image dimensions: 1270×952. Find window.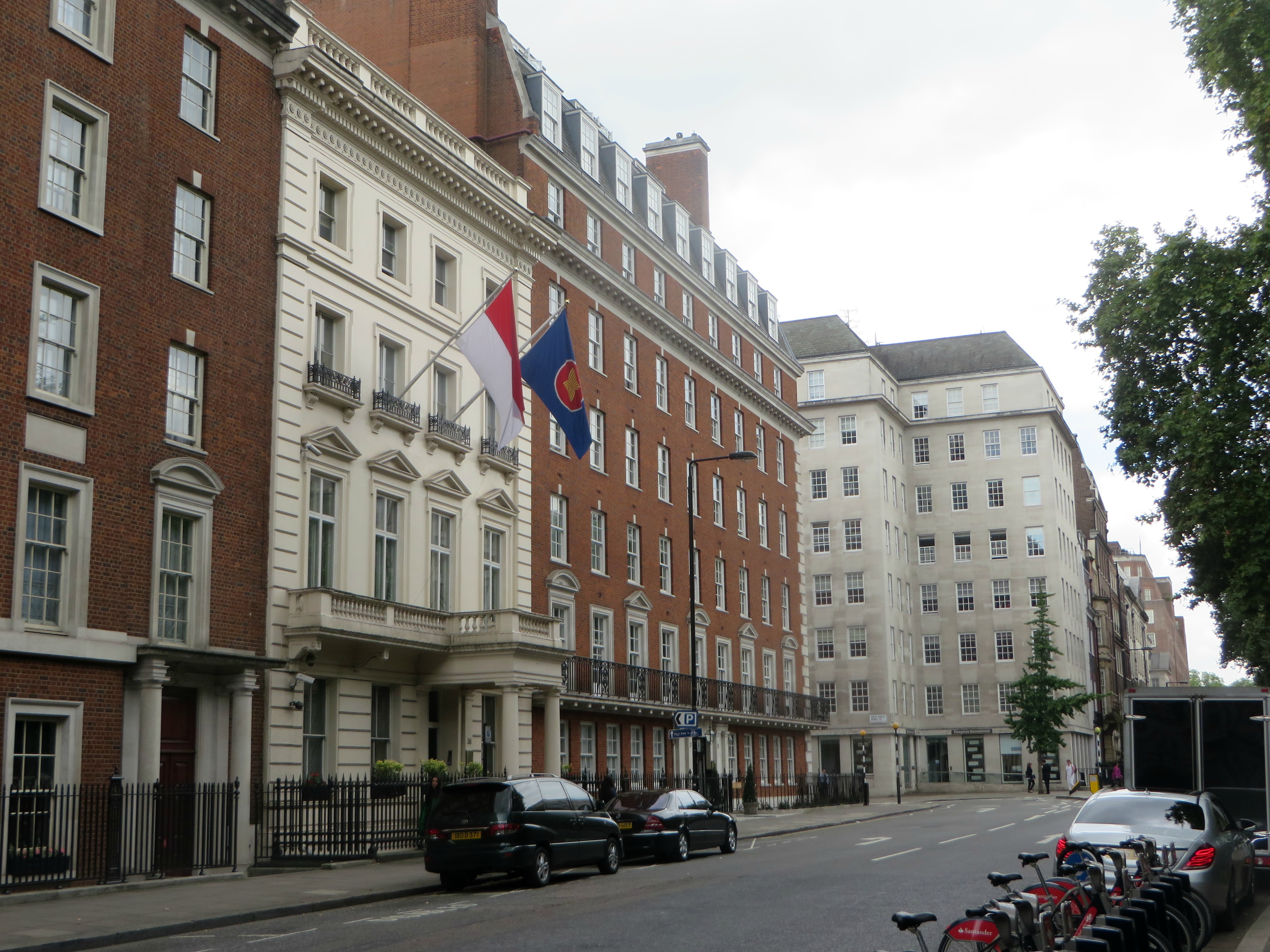
<bbox>226, 150, 231, 169</bbox>.
